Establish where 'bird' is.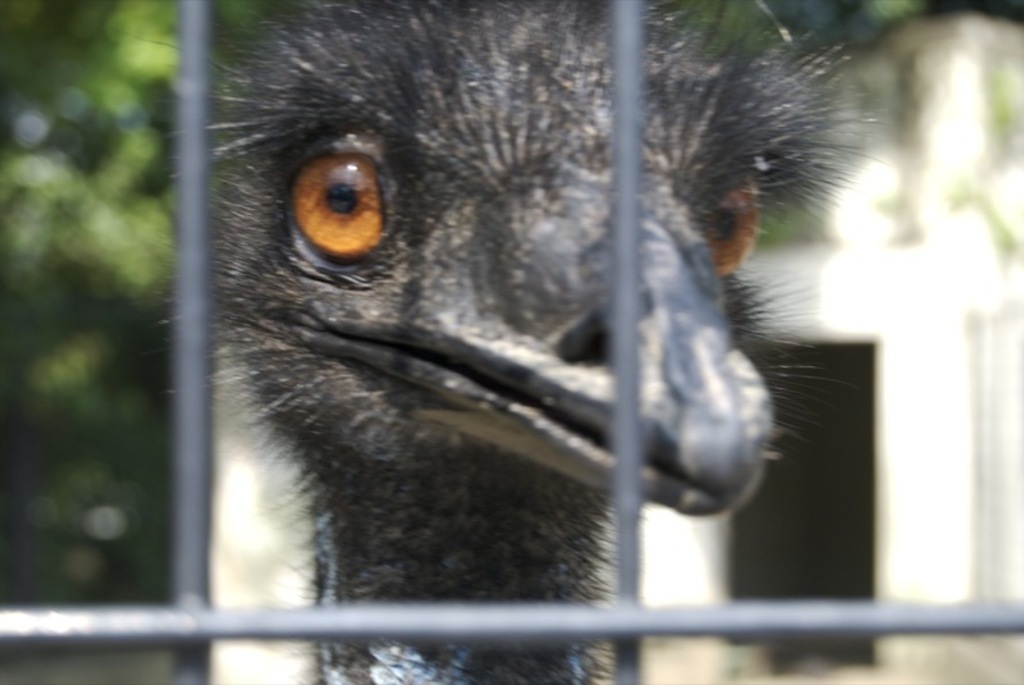
Established at region(119, 0, 883, 684).
